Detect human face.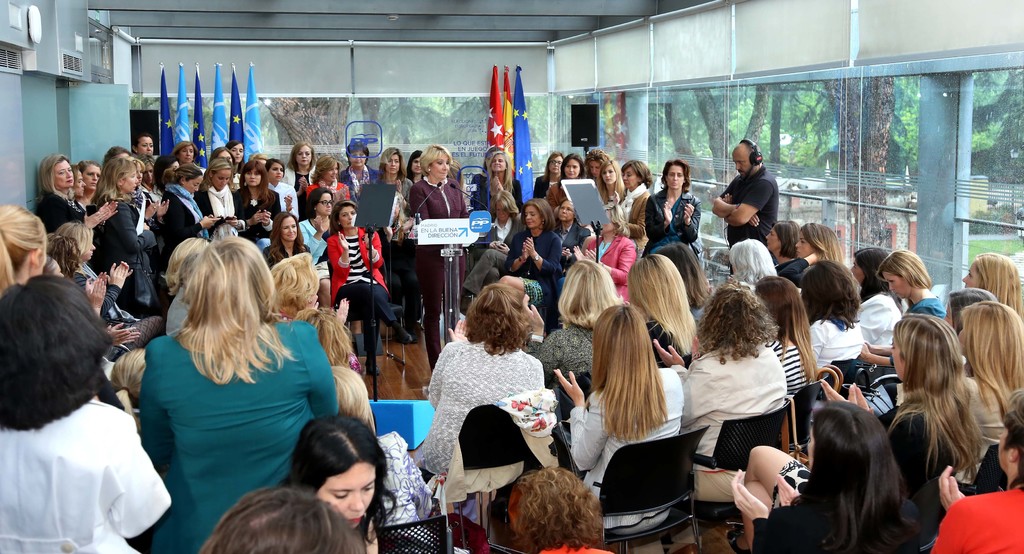
Detected at {"left": 135, "top": 165, "right": 144, "bottom": 187}.
